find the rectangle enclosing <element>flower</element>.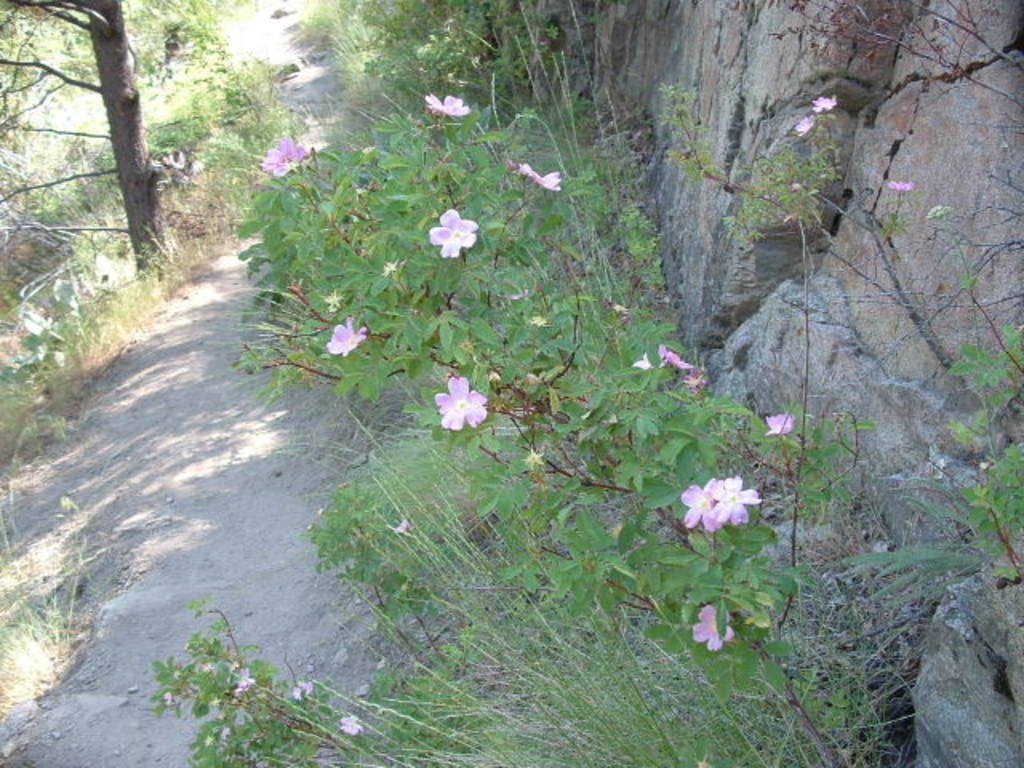
BBox(261, 136, 310, 176).
